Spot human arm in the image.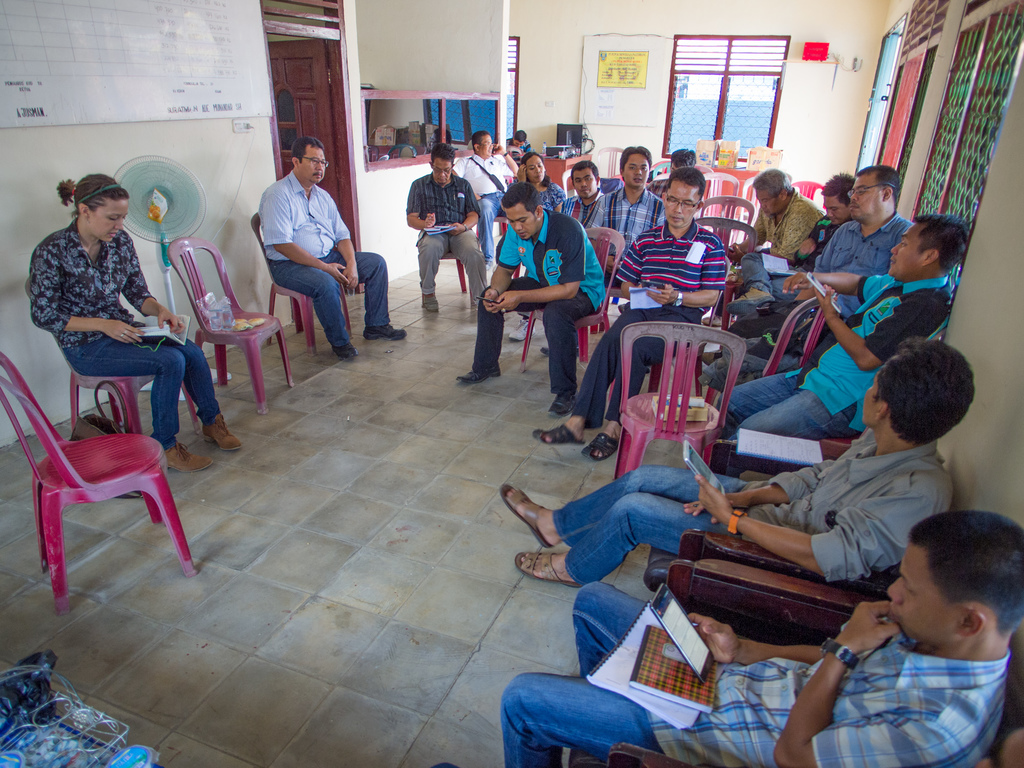
human arm found at detection(726, 209, 822, 271).
